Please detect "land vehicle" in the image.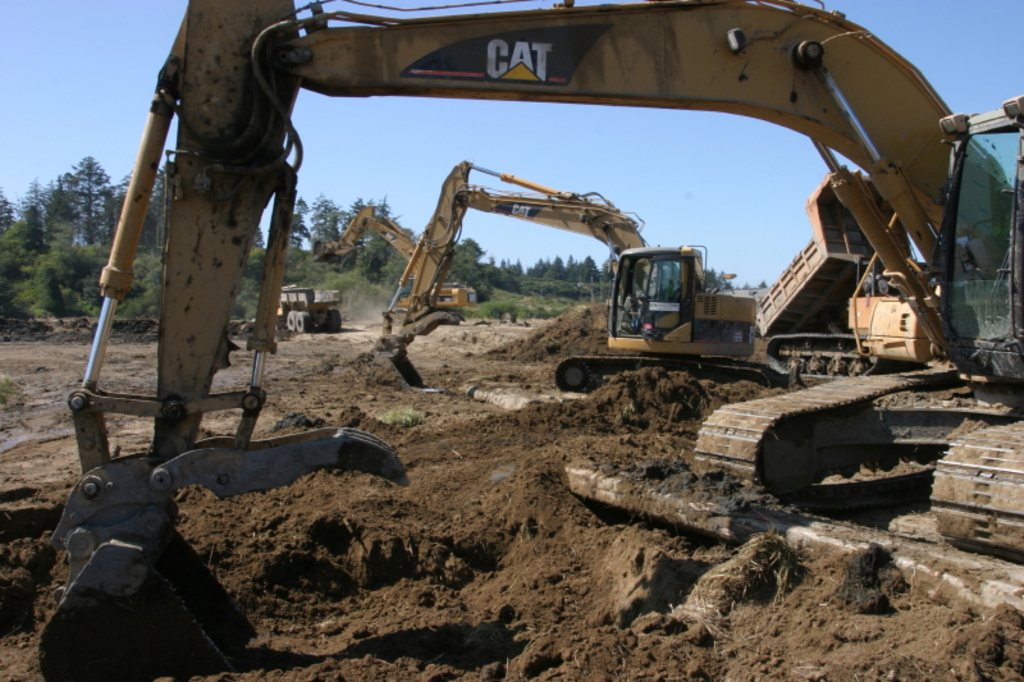
pyautogui.locateOnScreen(384, 154, 774, 398).
